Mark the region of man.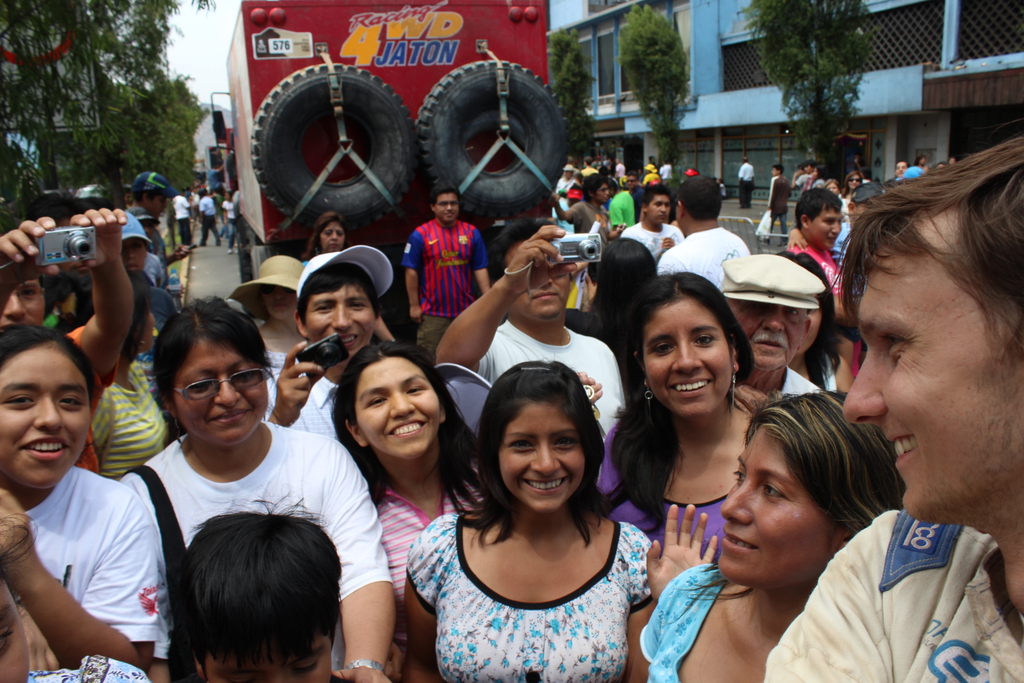
Region: [264, 243, 396, 440].
